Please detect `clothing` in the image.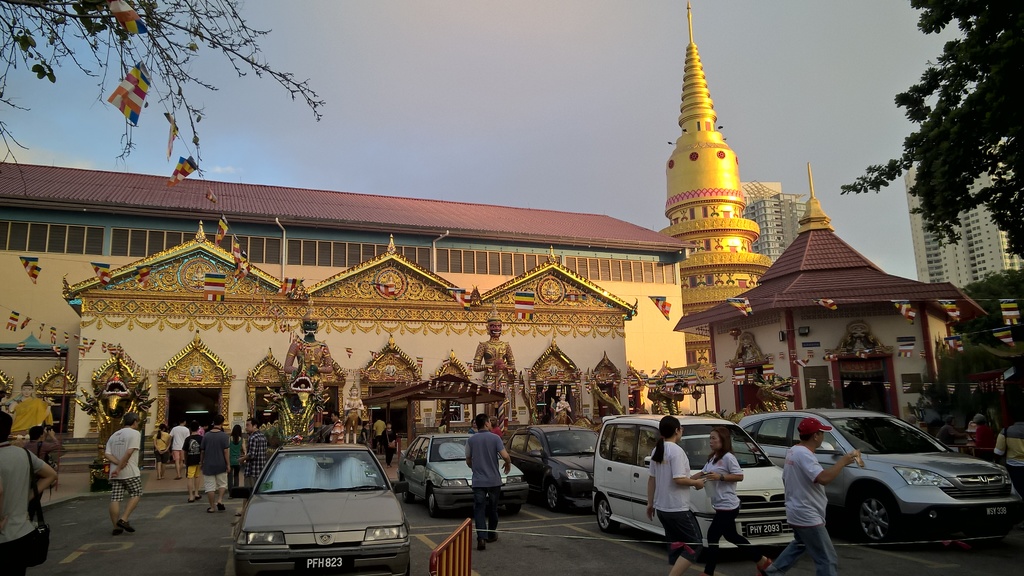
box(148, 428, 170, 465).
